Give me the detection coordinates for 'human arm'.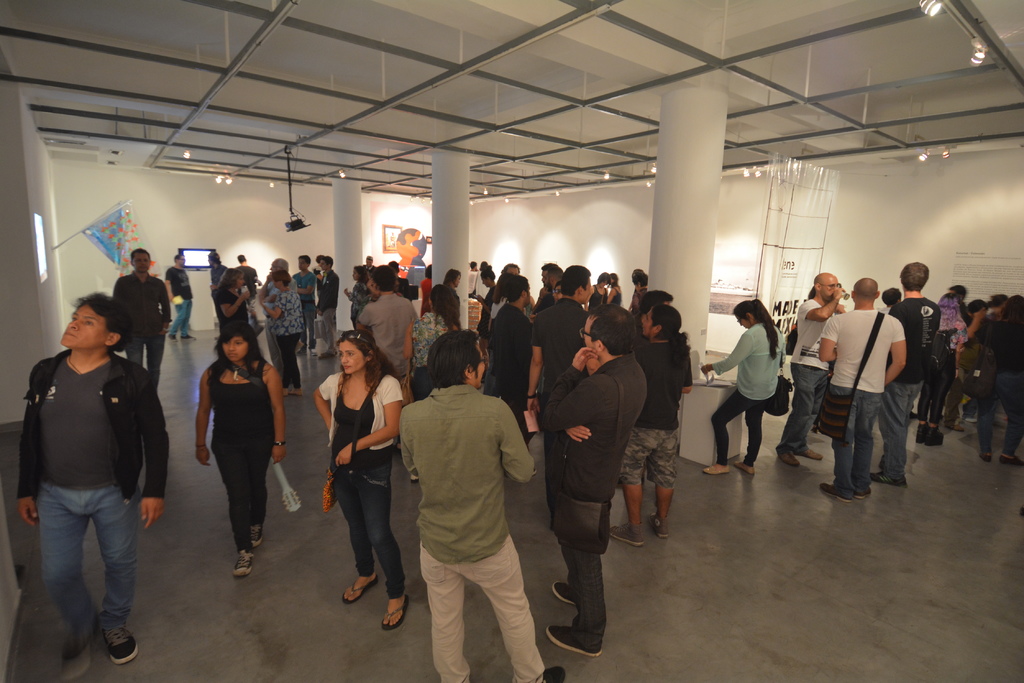
[334,382,399,464].
